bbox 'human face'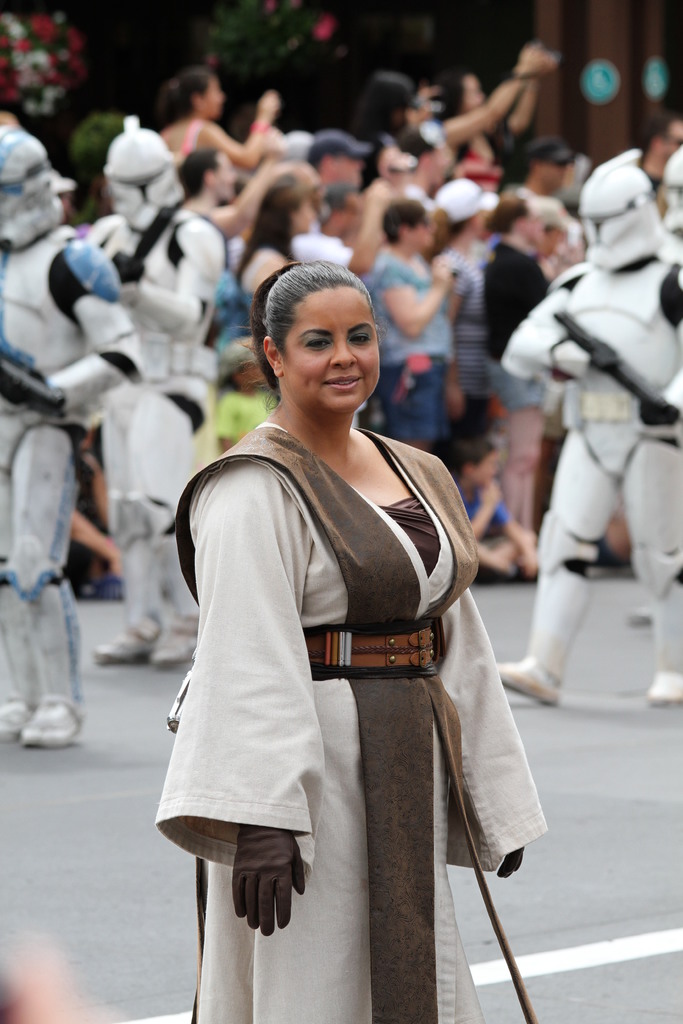
{"left": 215, "top": 152, "right": 240, "bottom": 204}
